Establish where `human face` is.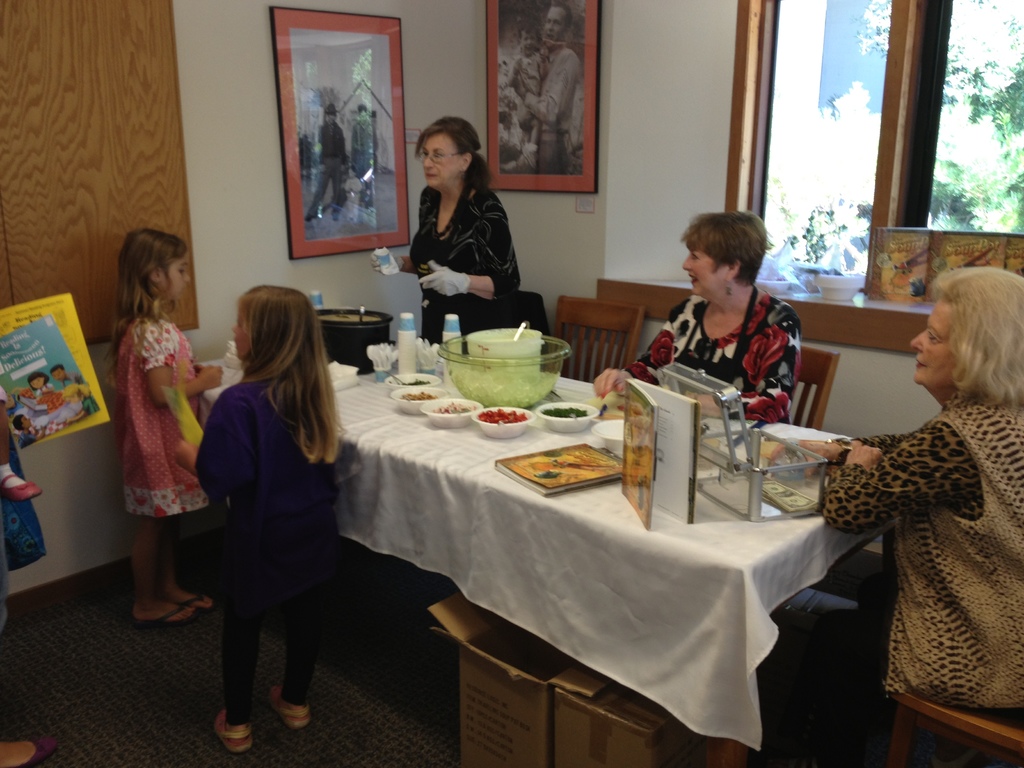
Established at [x1=684, y1=244, x2=723, y2=298].
